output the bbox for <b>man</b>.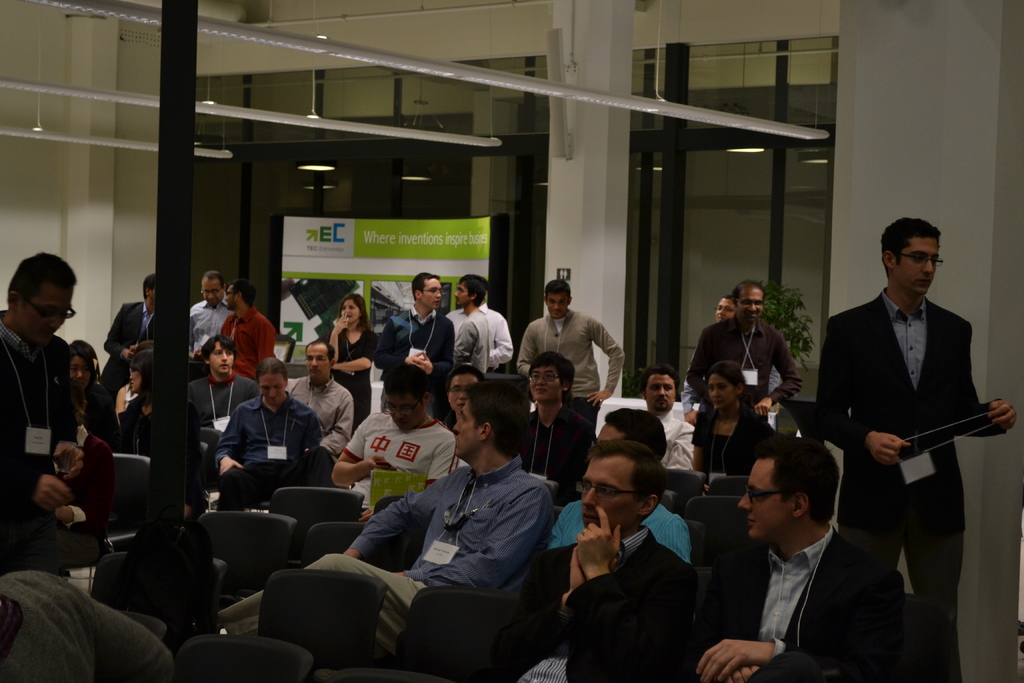
region(220, 273, 278, 388).
